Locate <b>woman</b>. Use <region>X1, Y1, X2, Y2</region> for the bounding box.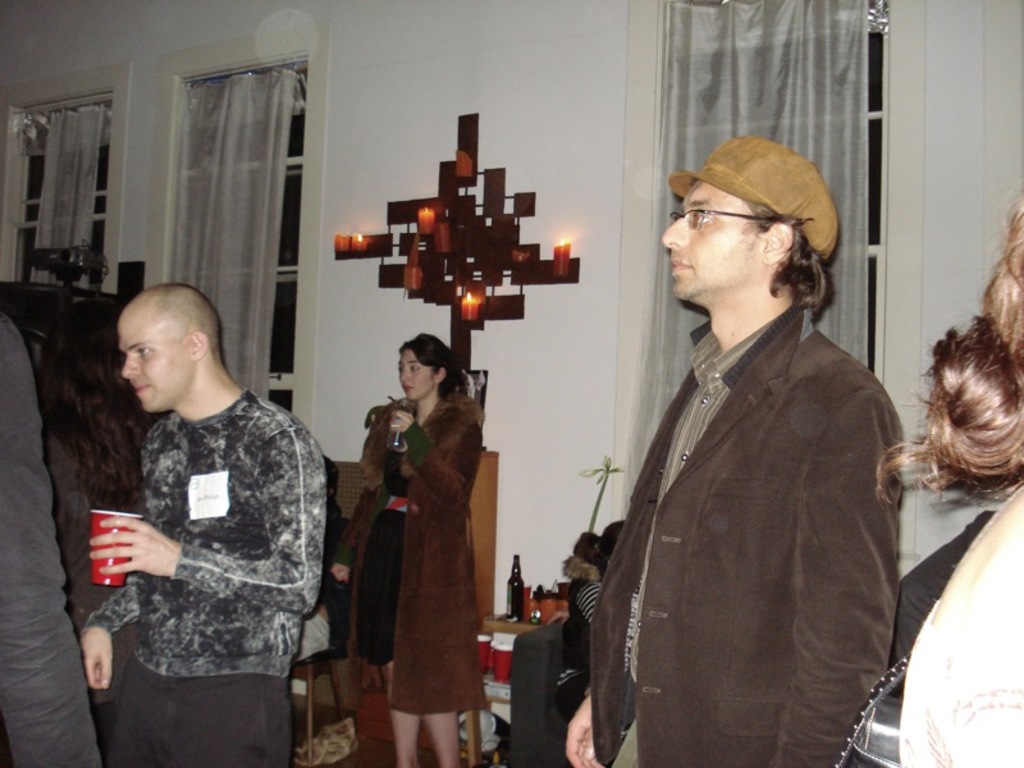
<region>36, 291, 157, 621</region>.
